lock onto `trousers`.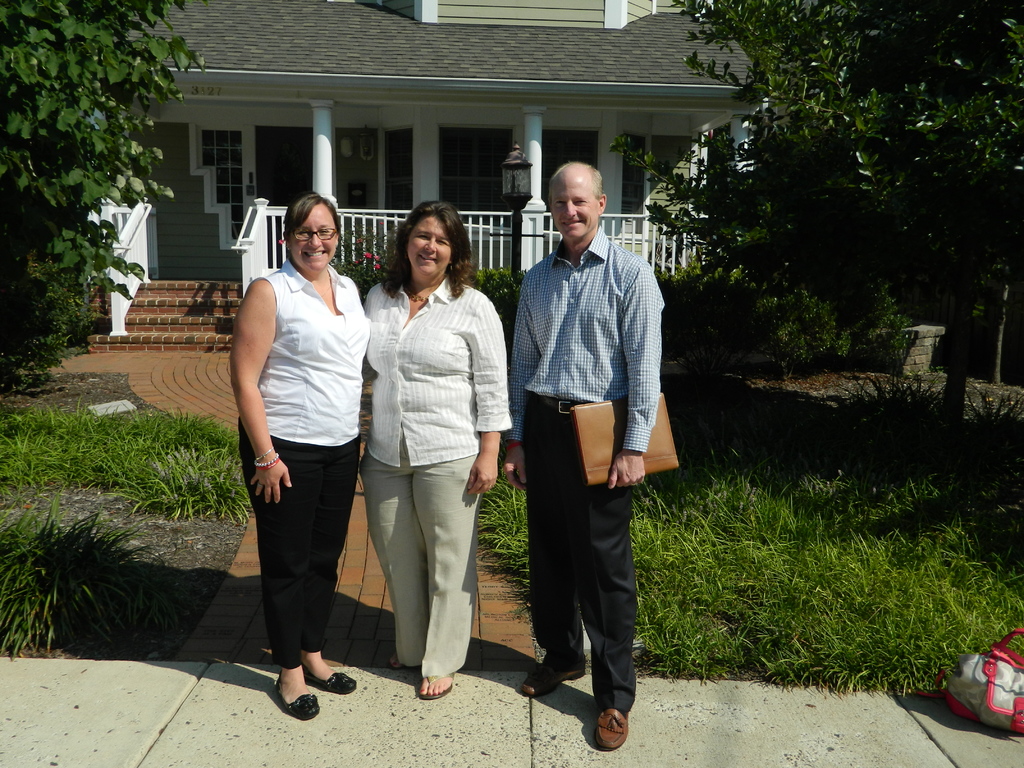
Locked: detection(234, 437, 361, 674).
